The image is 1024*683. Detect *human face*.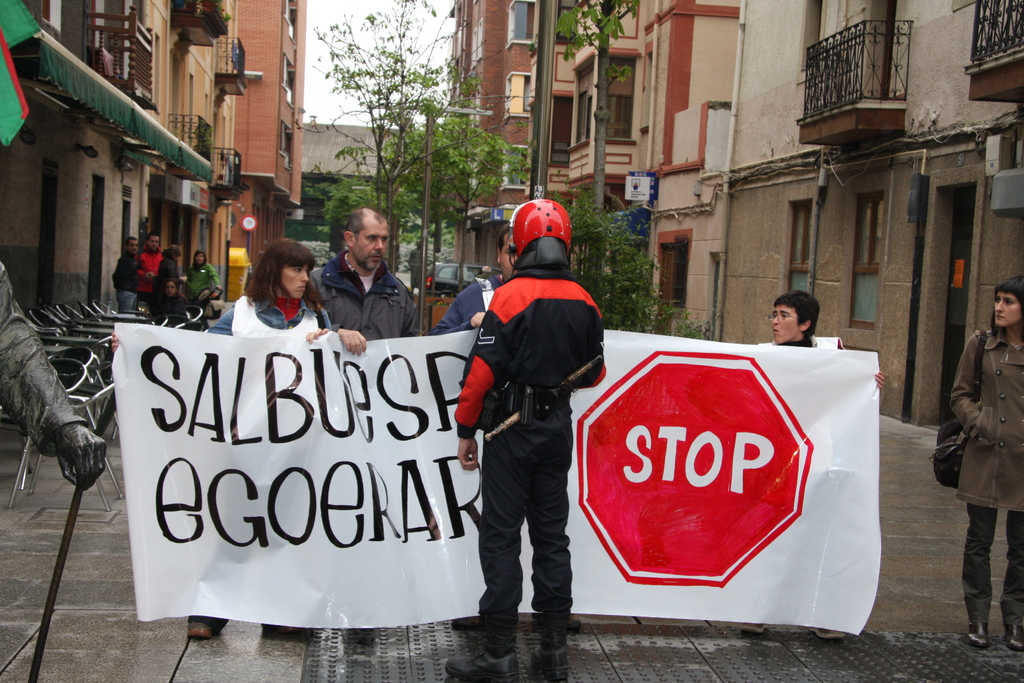
Detection: 280,267,308,298.
